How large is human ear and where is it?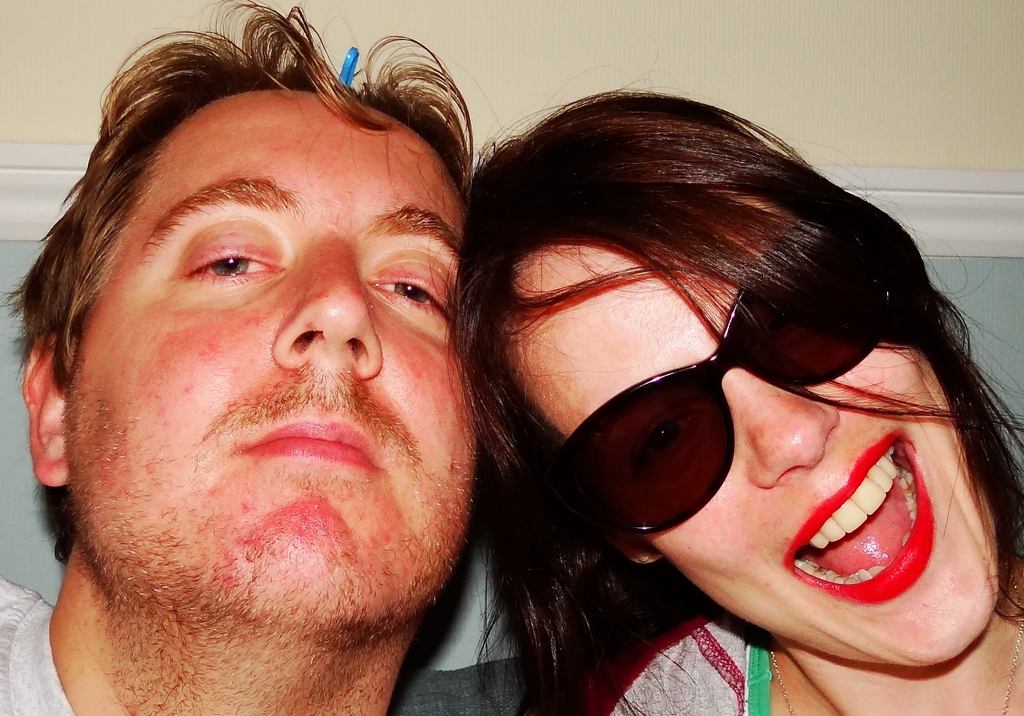
Bounding box: Rect(602, 531, 665, 564).
